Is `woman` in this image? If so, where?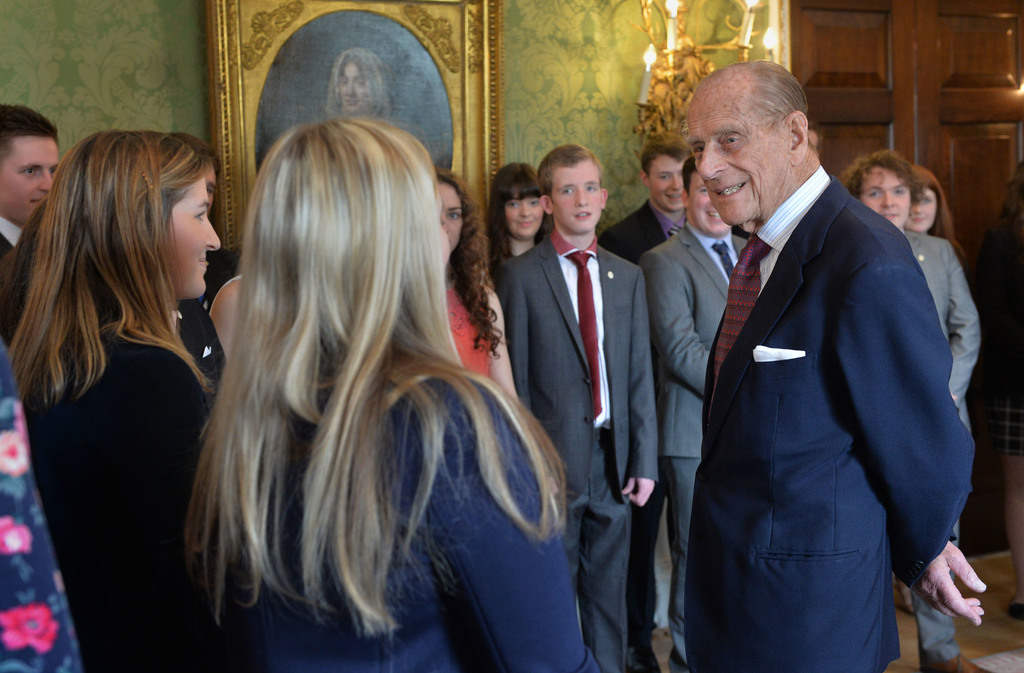
Yes, at bbox=(440, 169, 526, 414).
